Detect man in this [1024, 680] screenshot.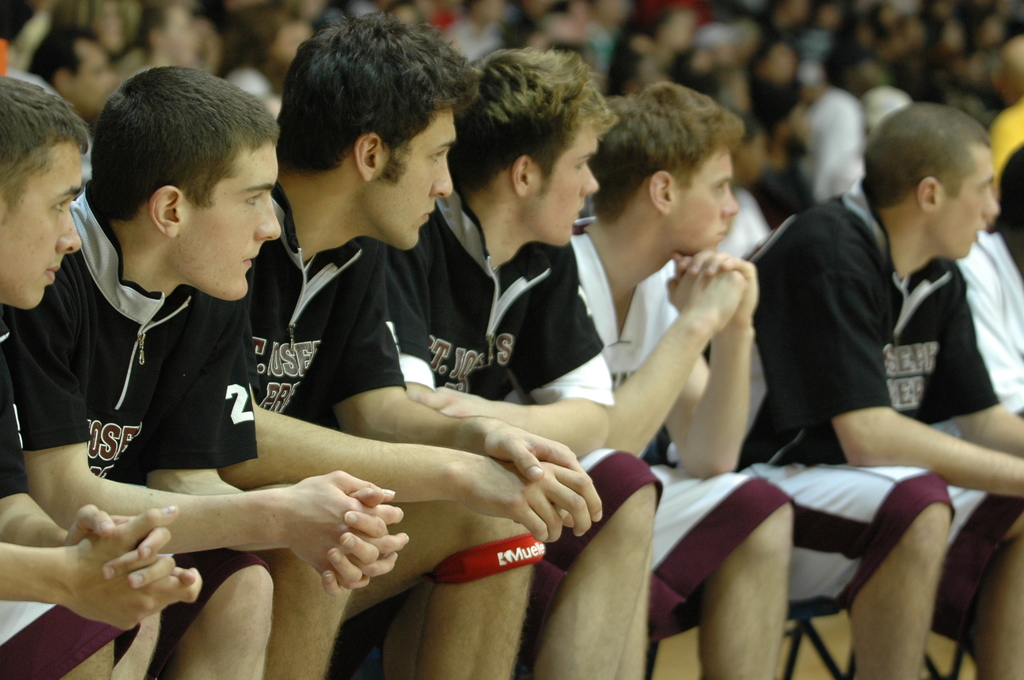
Detection: x1=0, y1=70, x2=200, y2=679.
